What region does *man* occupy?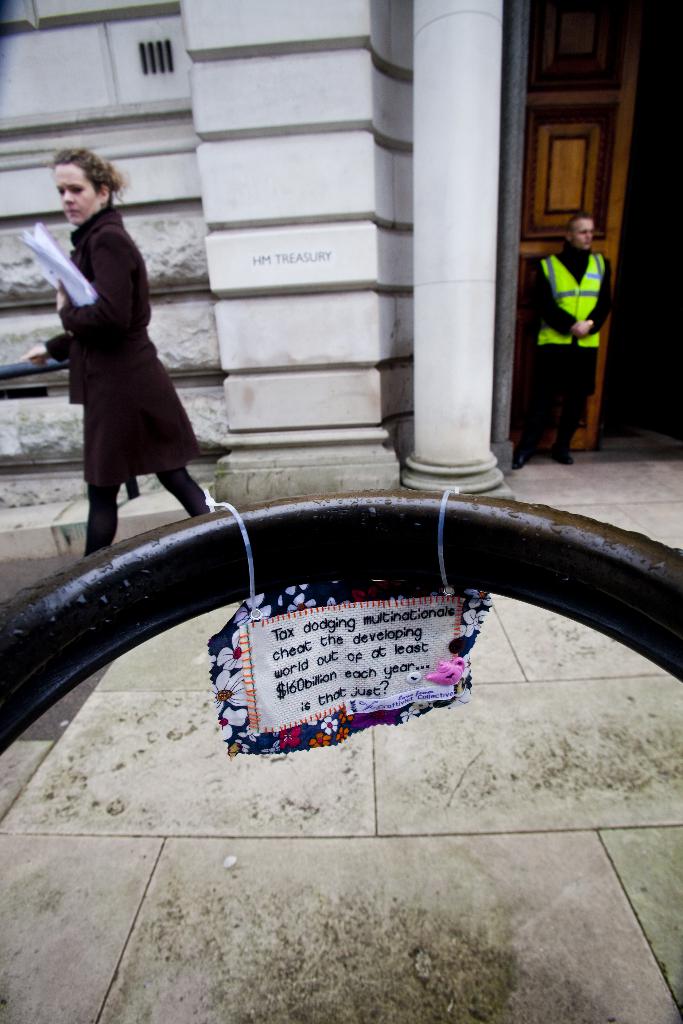
pyautogui.locateOnScreen(531, 188, 625, 452).
